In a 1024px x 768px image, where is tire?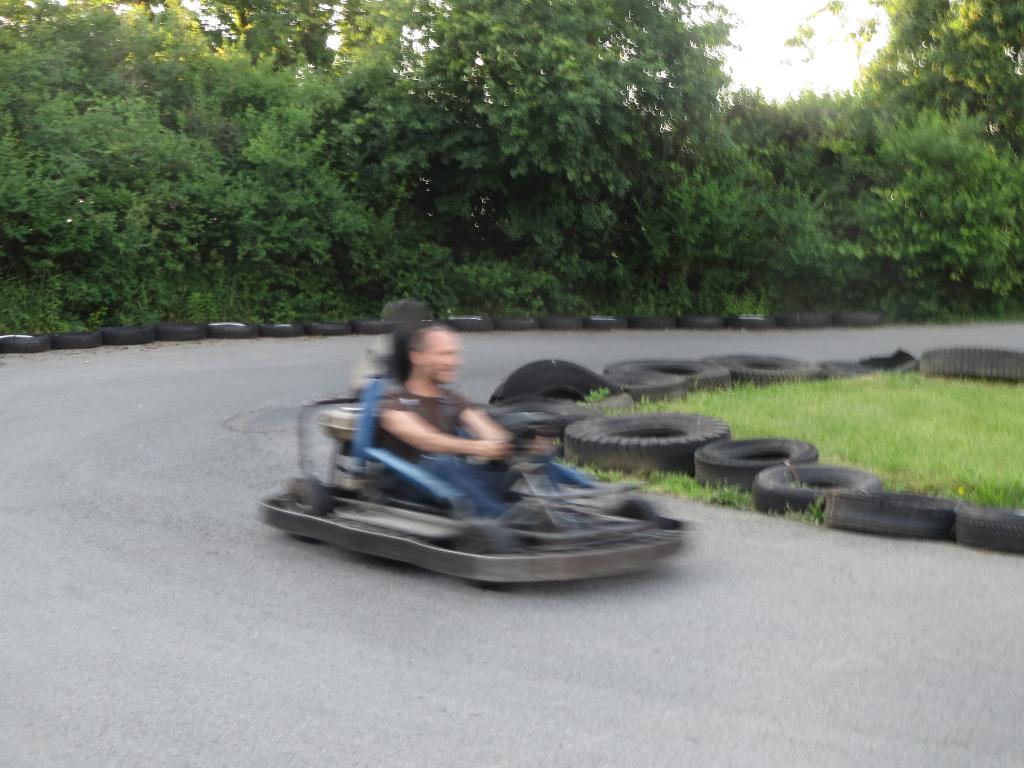
detection(695, 438, 818, 492).
